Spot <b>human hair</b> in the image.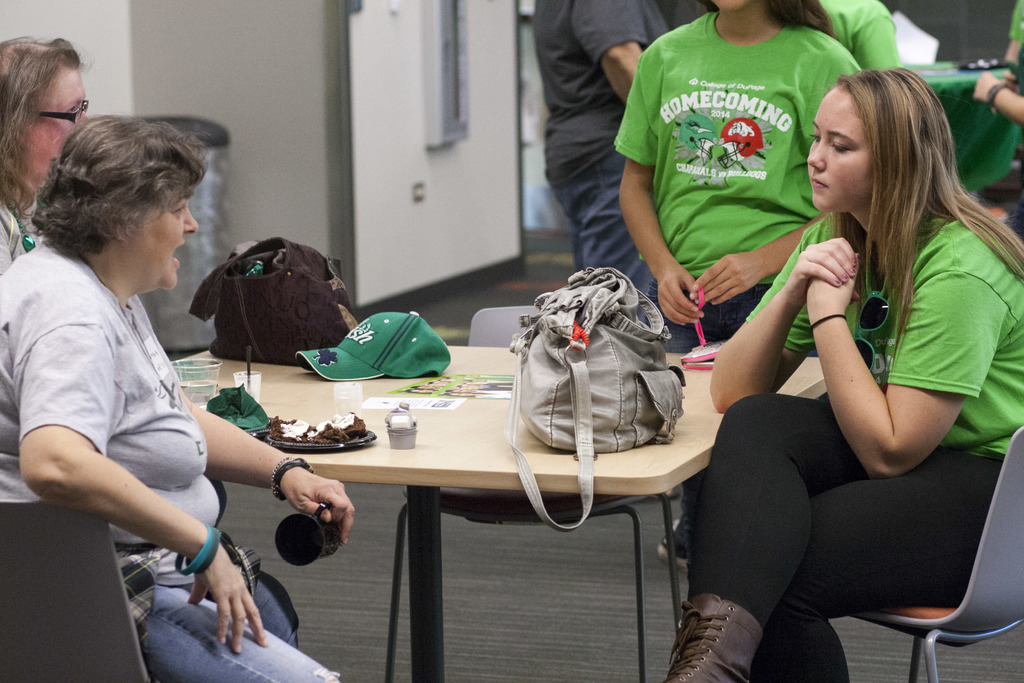
<b>human hair</b> found at (689,0,833,34).
